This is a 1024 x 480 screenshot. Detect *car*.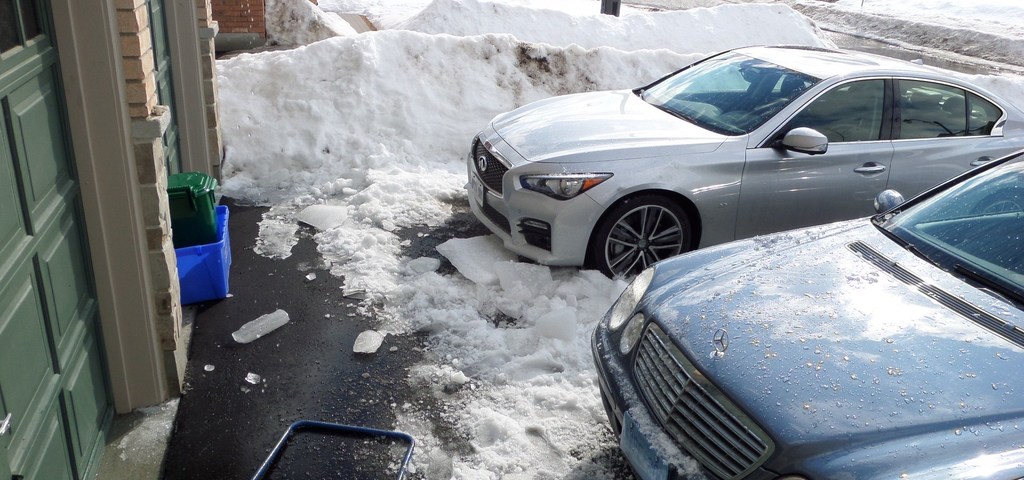
<region>469, 42, 1023, 274</region>.
